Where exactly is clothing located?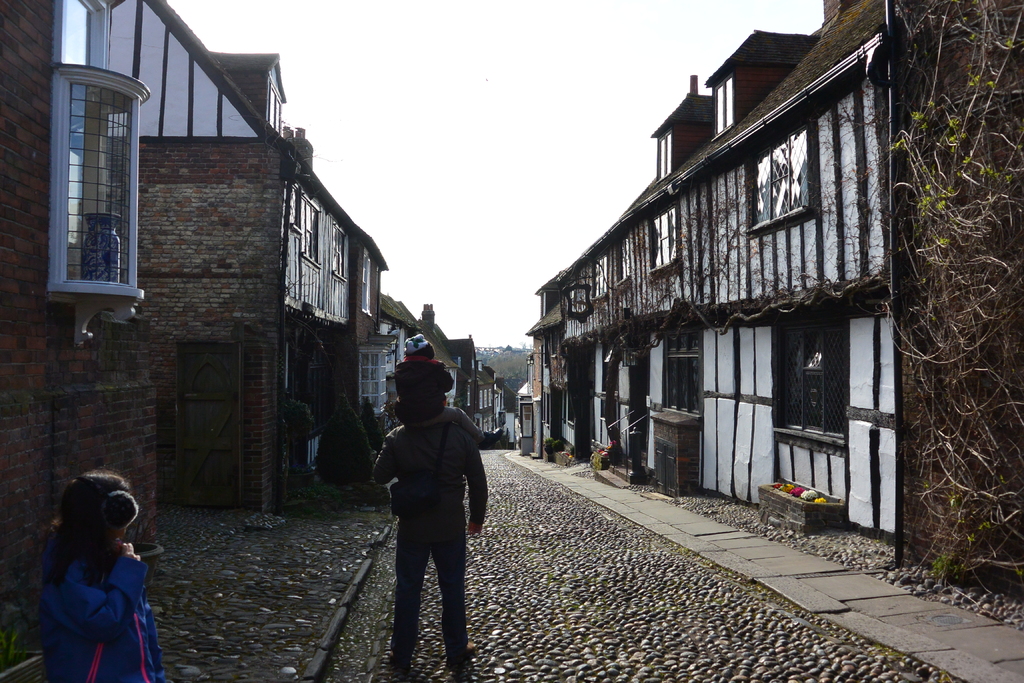
Its bounding box is Rect(372, 415, 488, 682).
